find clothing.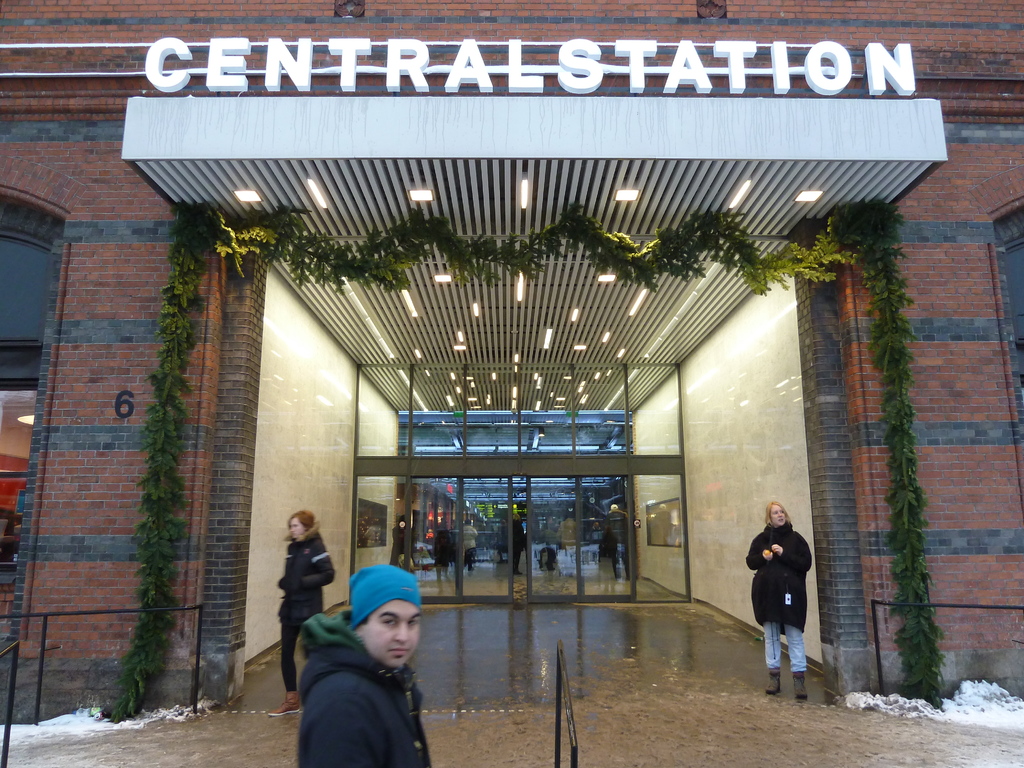
x1=275, y1=580, x2=450, y2=756.
